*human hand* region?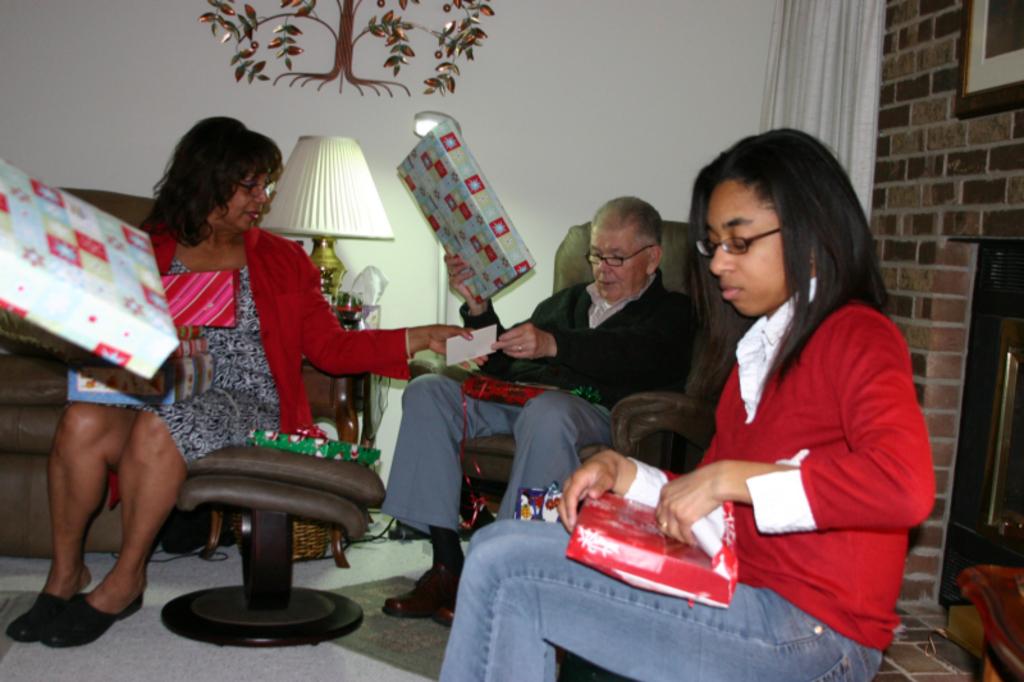
select_region(489, 322, 556, 361)
